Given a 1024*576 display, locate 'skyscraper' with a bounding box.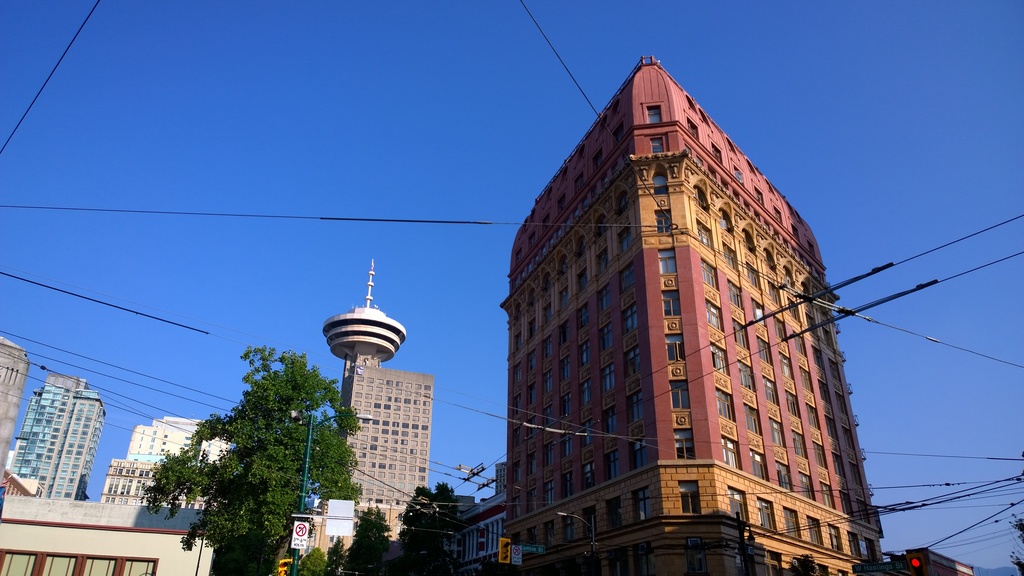
Located: 0, 379, 108, 508.
